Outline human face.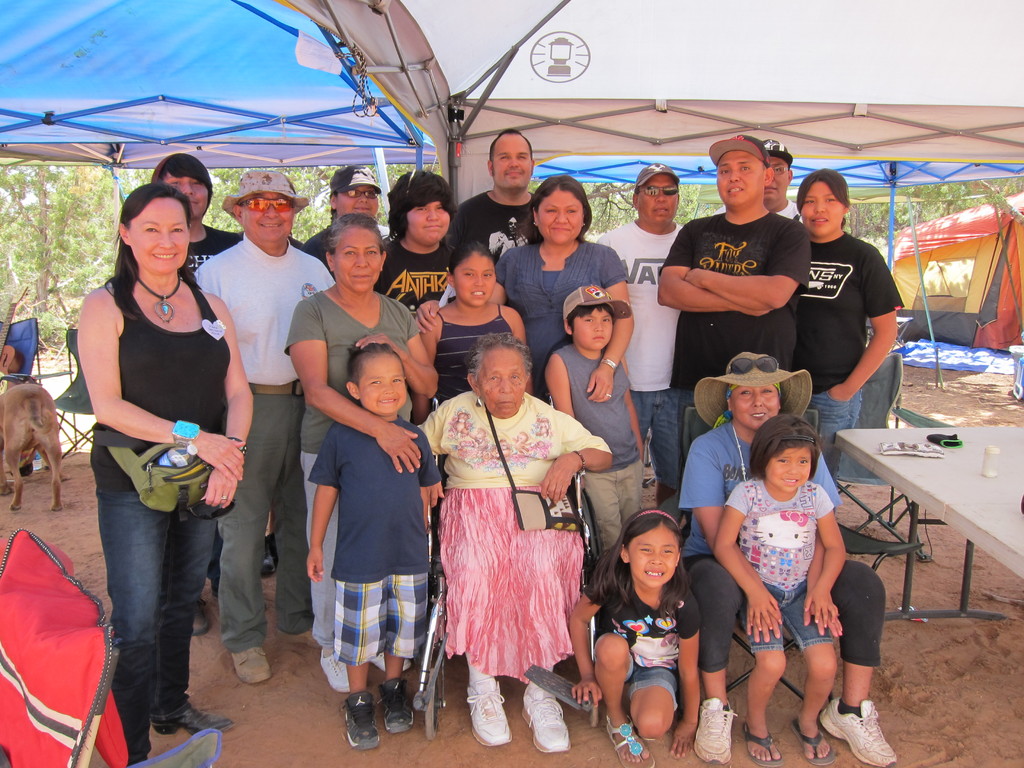
Outline: BBox(718, 150, 758, 209).
